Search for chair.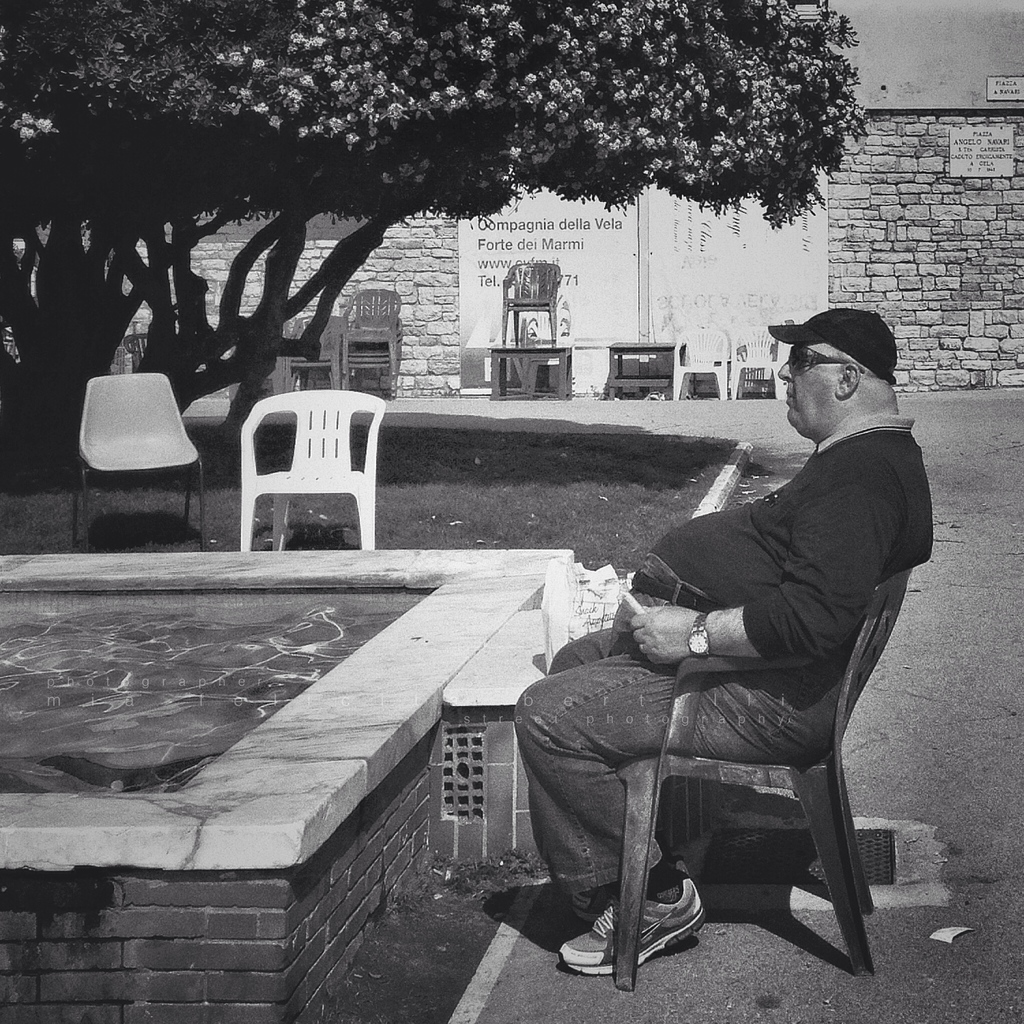
Found at 607 559 914 987.
